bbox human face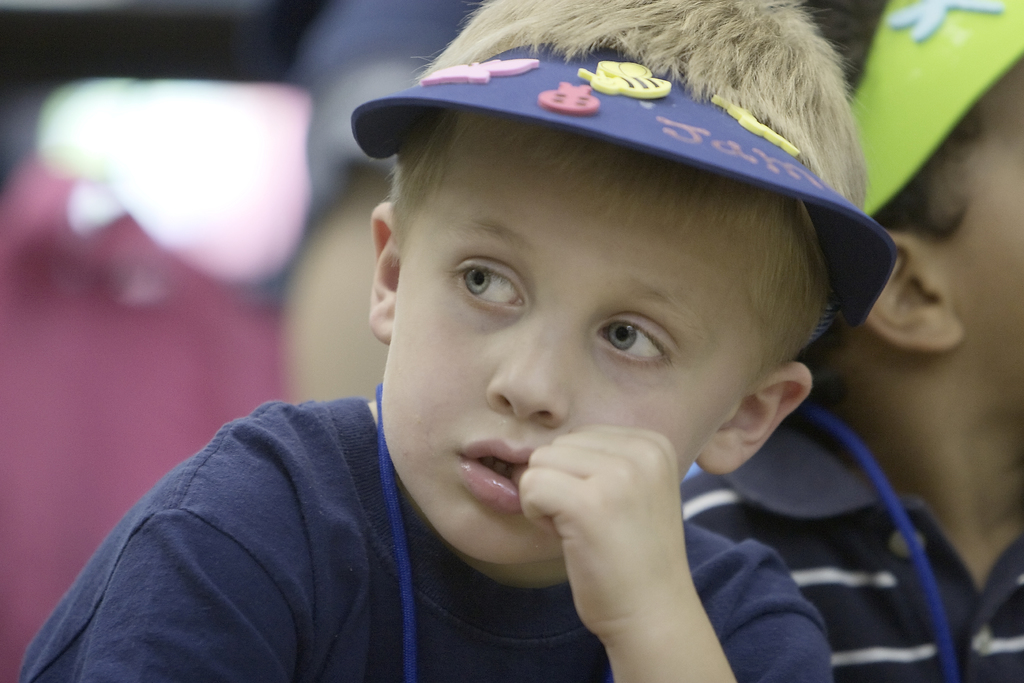
(374,124,767,556)
